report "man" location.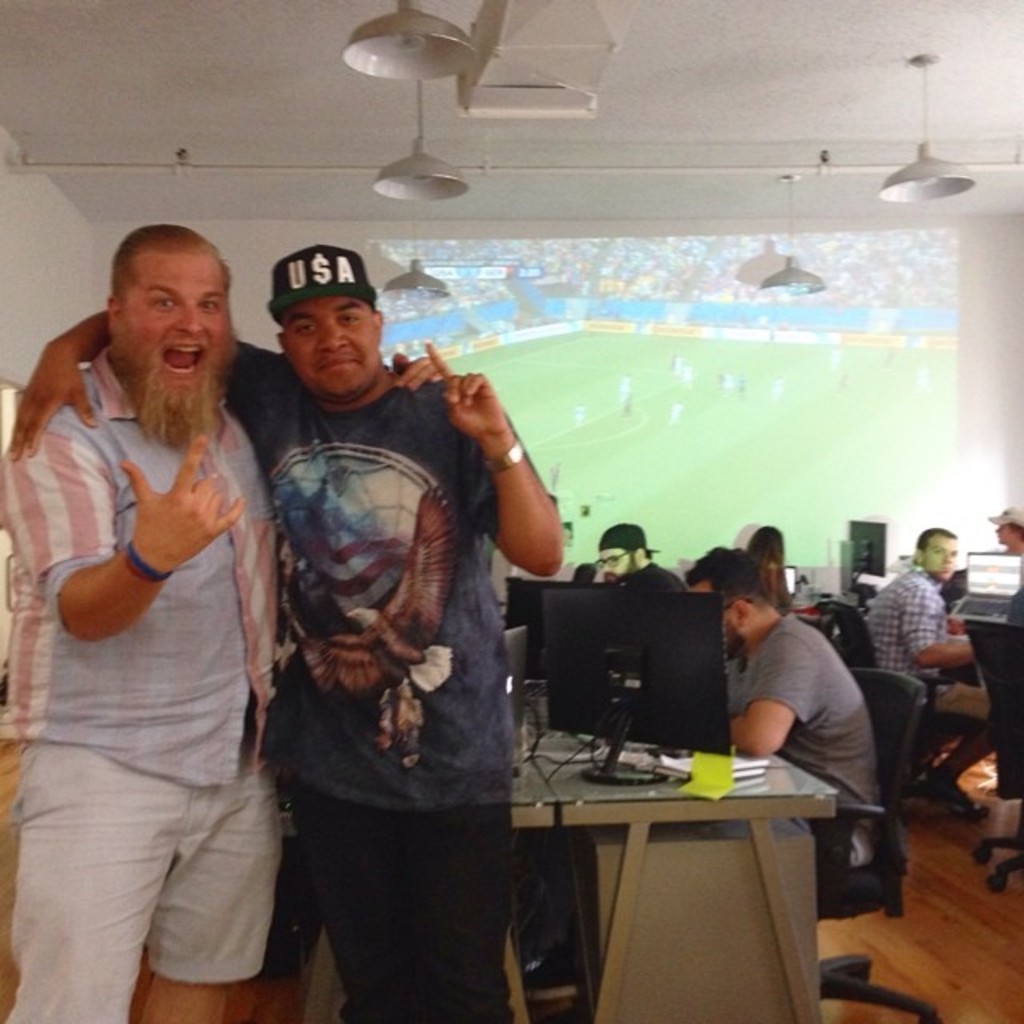
Report: (x1=858, y1=536, x2=979, y2=810).
